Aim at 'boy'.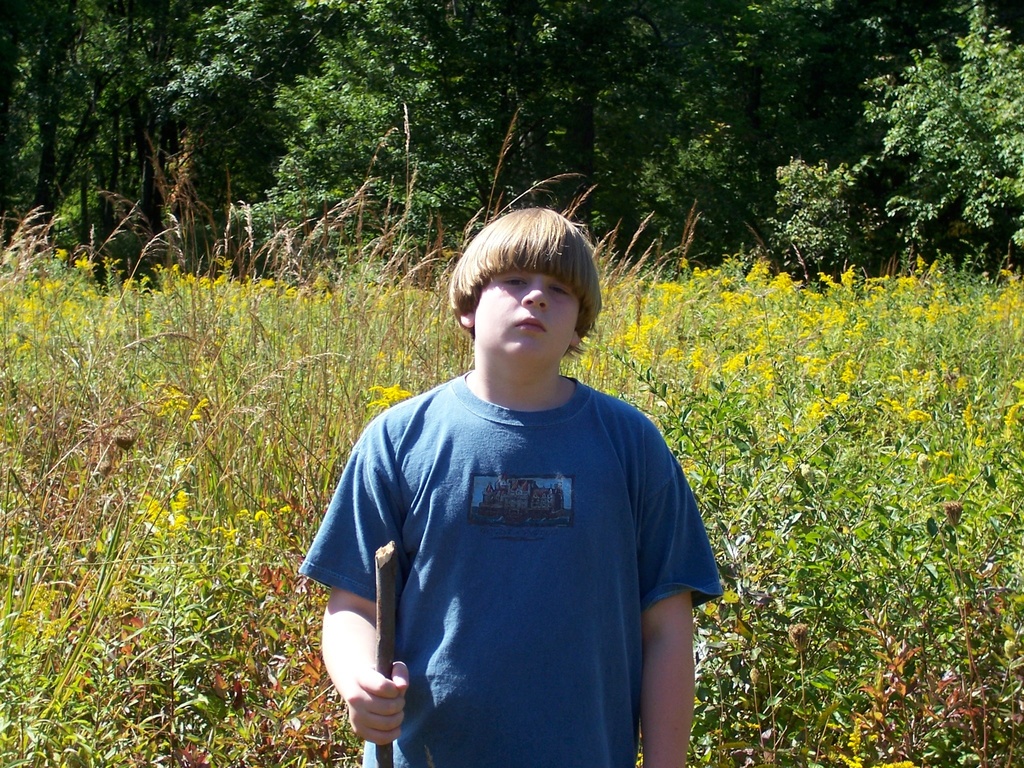
Aimed at [x1=295, y1=204, x2=724, y2=764].
